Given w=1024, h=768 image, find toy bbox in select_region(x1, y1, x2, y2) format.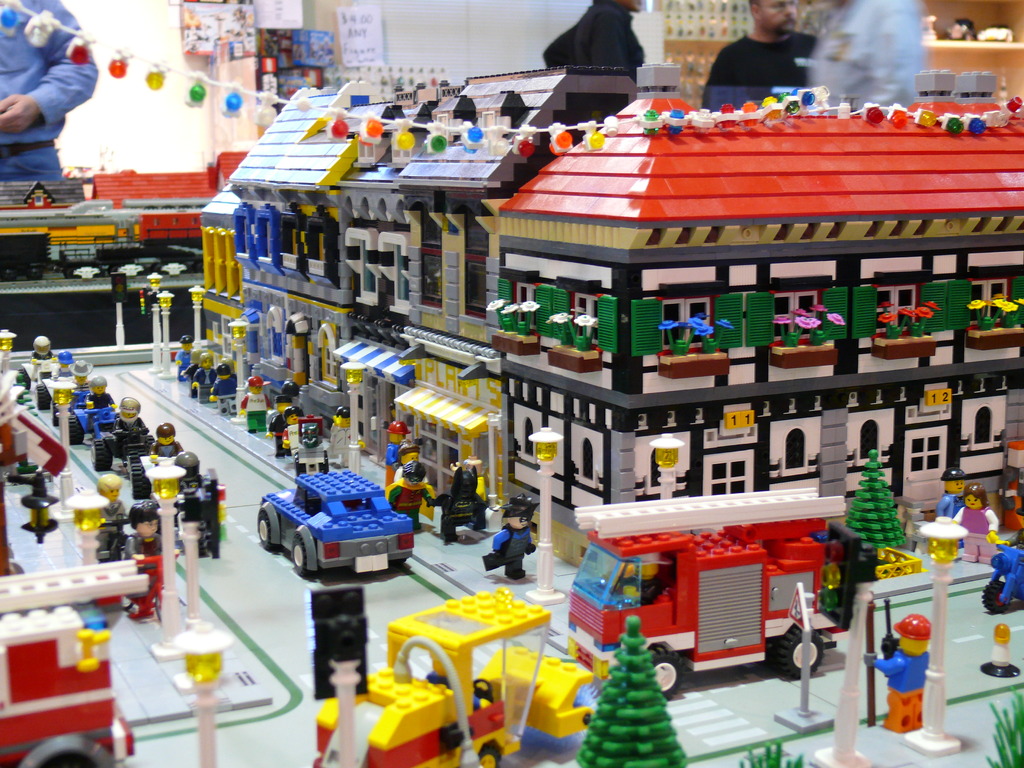
select_region(123, 501, 163, 615).
